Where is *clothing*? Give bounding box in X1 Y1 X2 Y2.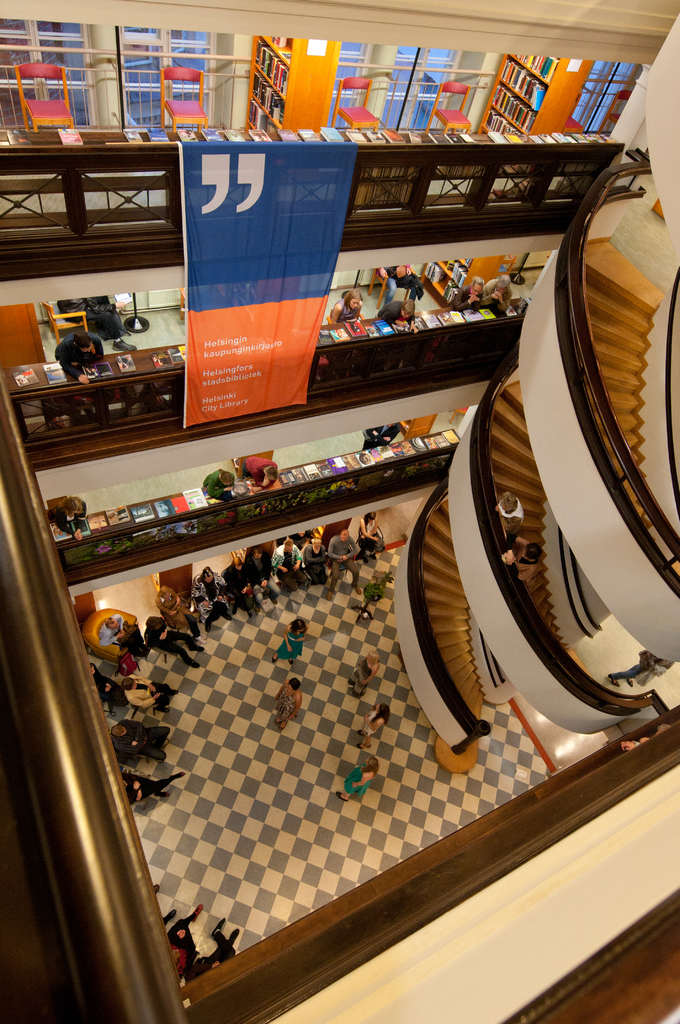
361 304 417 332.
